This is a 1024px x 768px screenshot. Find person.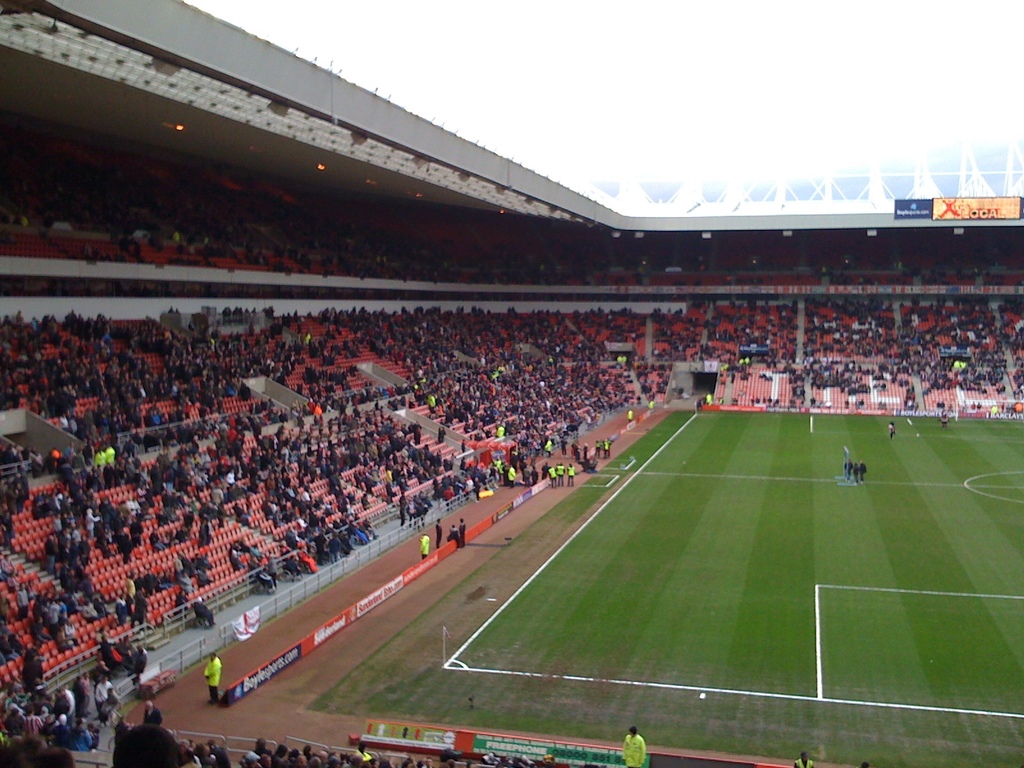
Bounding box: 936/412/950/426.
